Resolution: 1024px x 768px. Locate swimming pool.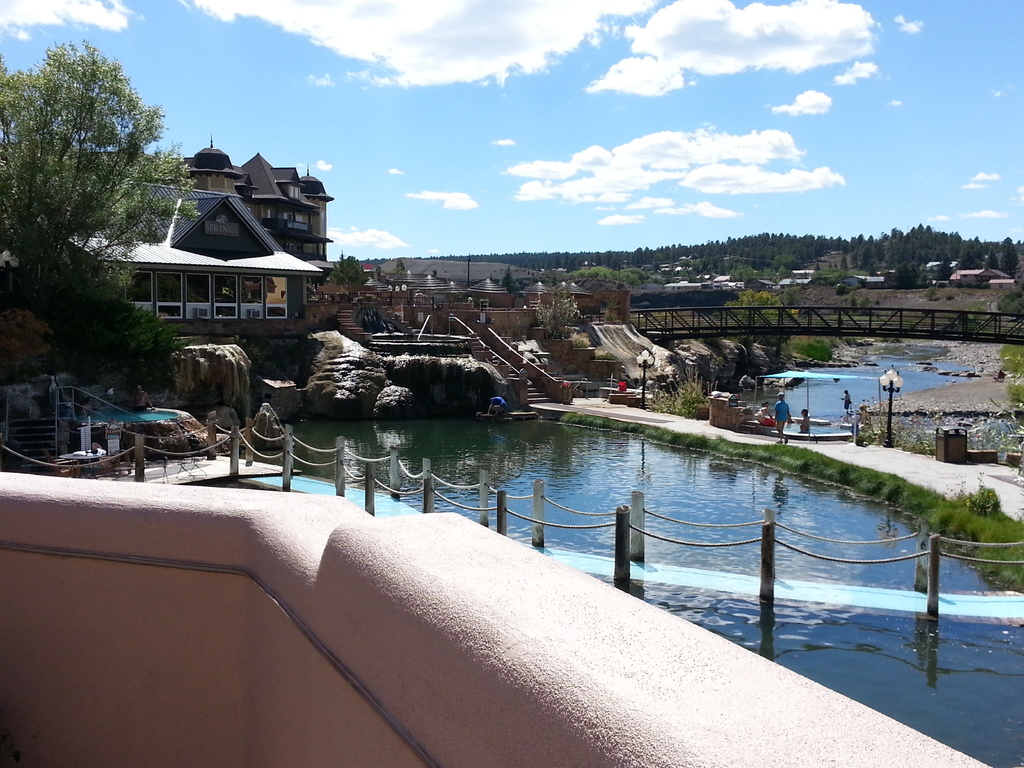
(234,420,1023,767).
